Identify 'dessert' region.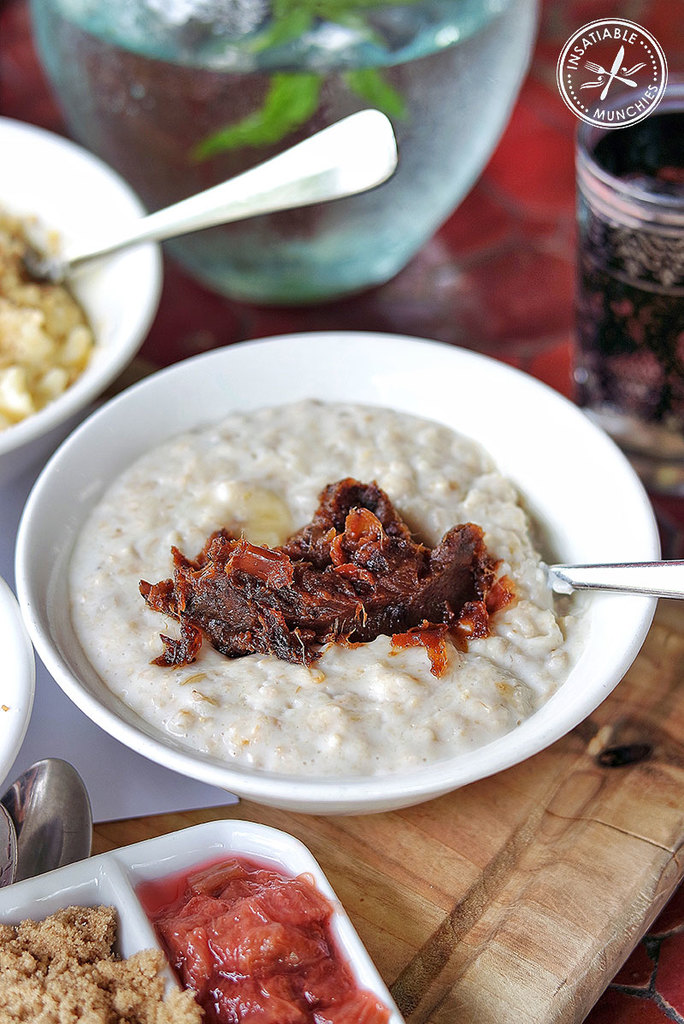
Region: 121,857,391,1023.
